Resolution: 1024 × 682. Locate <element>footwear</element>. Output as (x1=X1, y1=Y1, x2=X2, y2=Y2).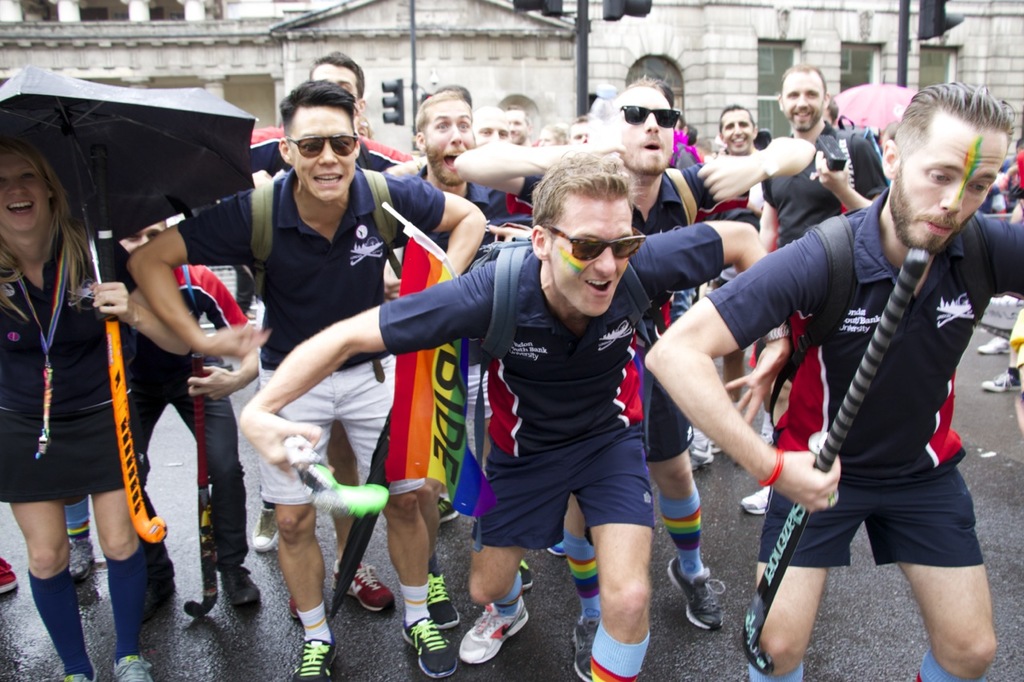
(x1=251, y1=505, x2=278, y2=552).
